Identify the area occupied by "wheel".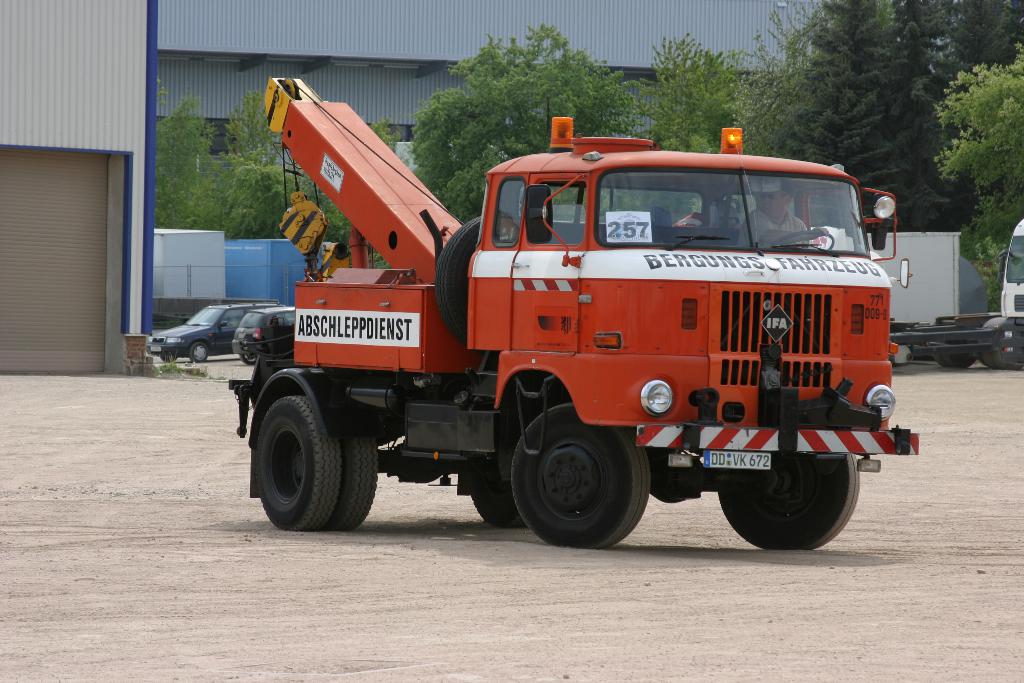
Area: l=464, t=482, r=525, b=528.
